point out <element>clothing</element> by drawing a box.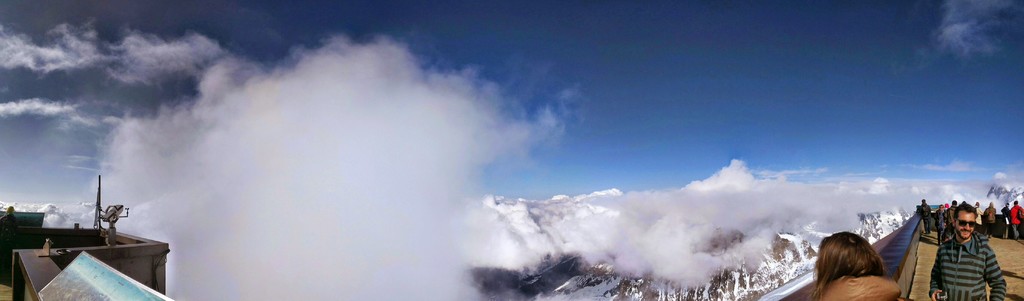
(917,206,934,233).
